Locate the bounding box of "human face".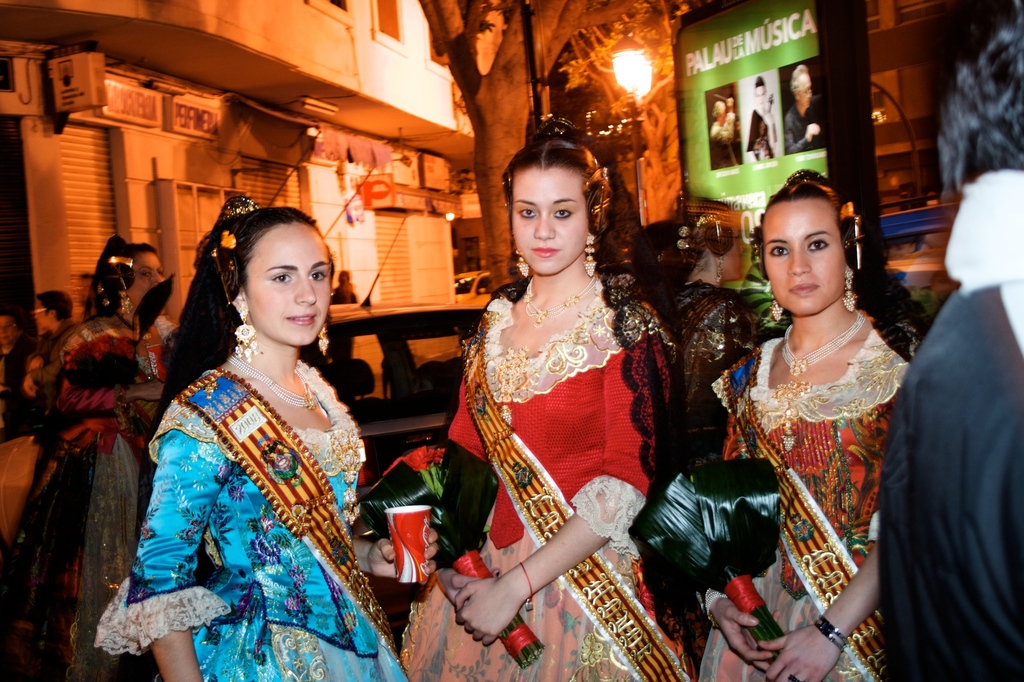
Bounding box: [131,250,168,290].
